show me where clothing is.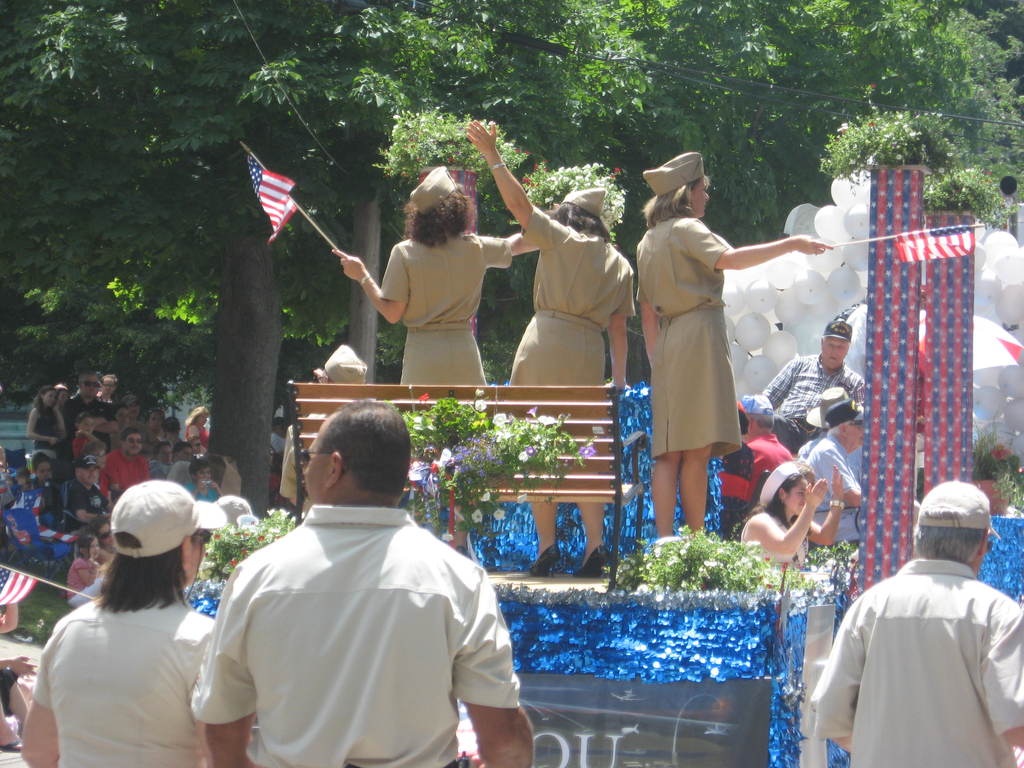
clothing is at 33:591:218:767.
